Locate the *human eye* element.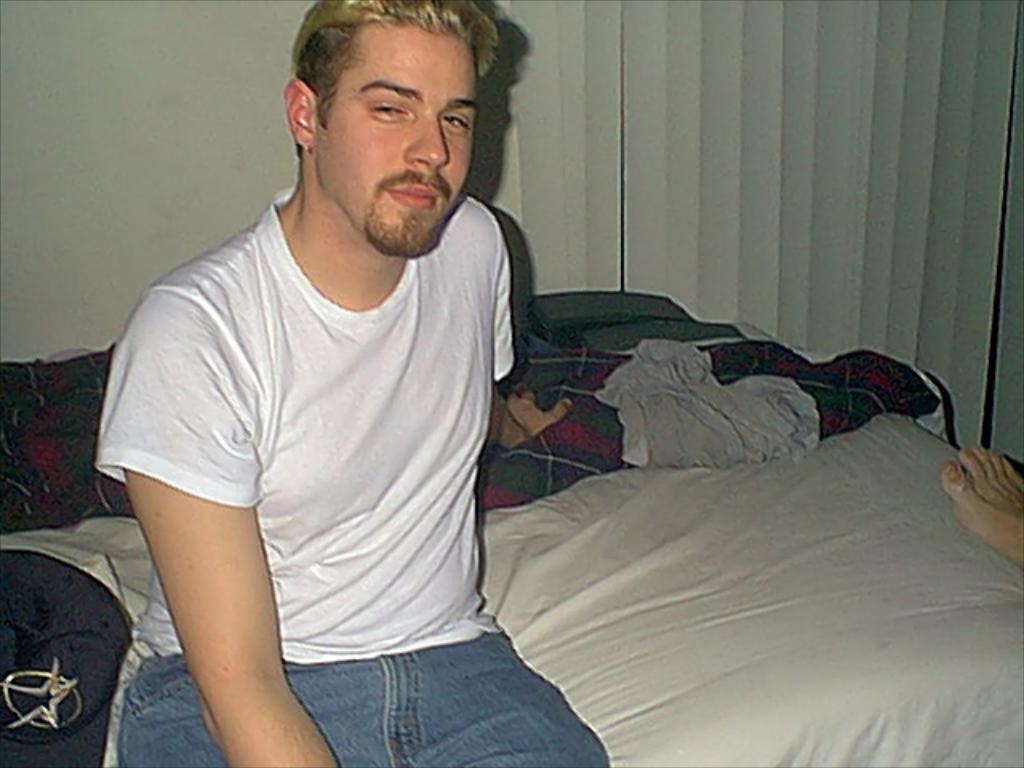
Element bbox: box=[440, 112, 475, 136].
